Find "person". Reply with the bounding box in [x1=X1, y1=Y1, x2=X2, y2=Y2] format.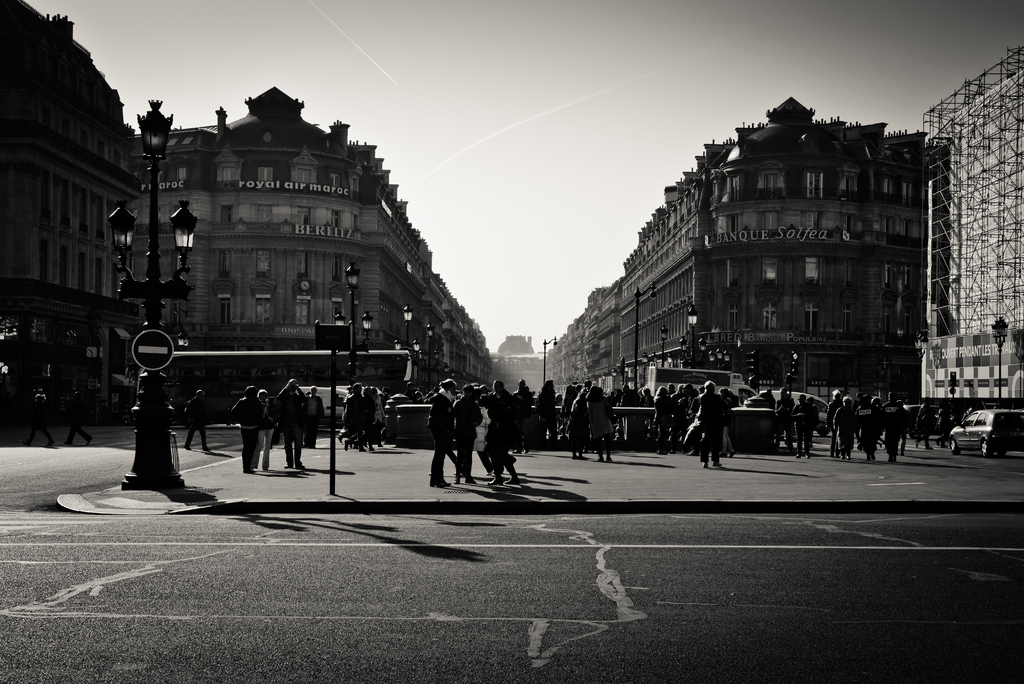
[x1=857, y1=396, x2=883, y2=459].
